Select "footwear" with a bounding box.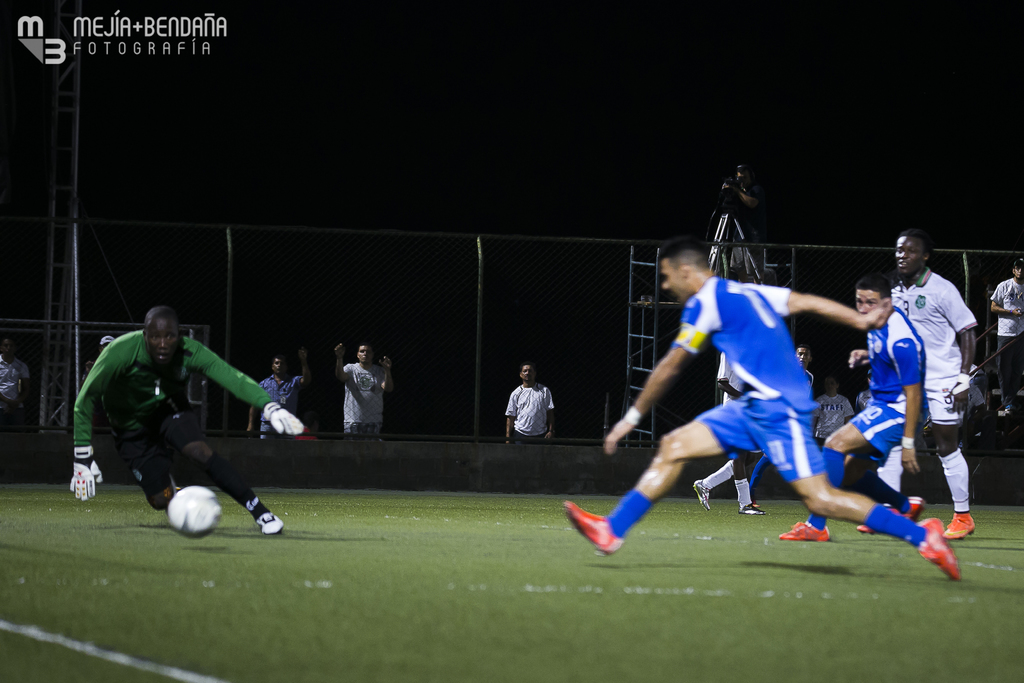
(x1=895, y1=495, x2=929, y2=525).
